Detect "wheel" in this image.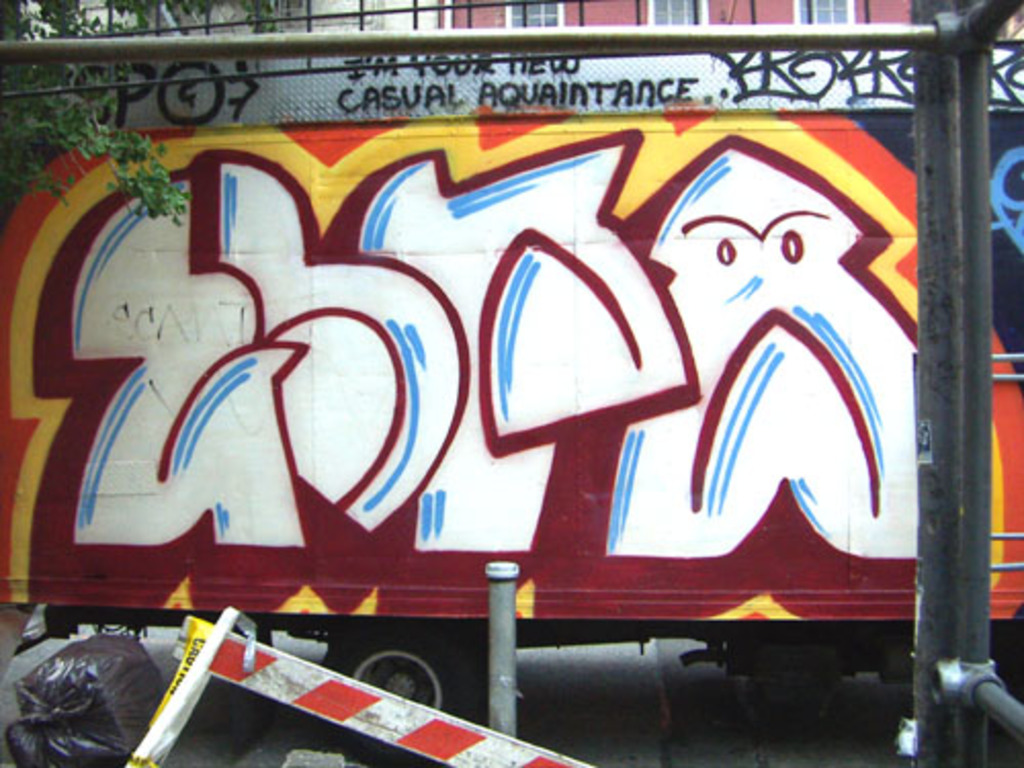
Detection: (left=307, top=616, right=506, bottom=766).
